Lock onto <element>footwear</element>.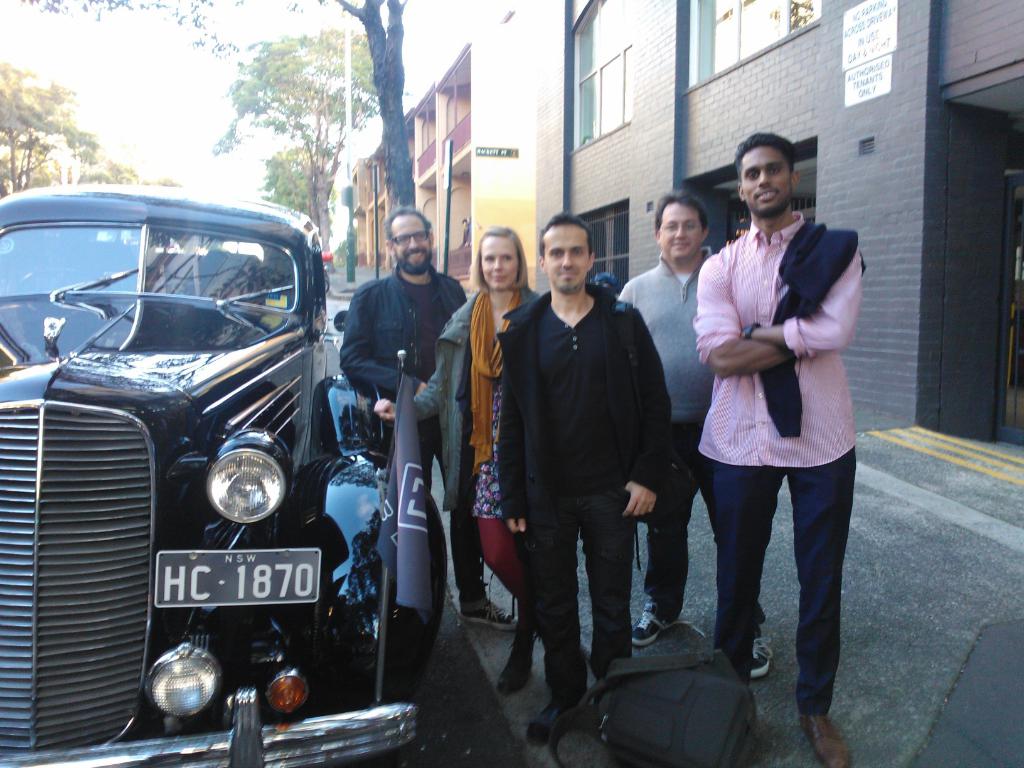
Locked: x1=628 y1=599 x2=678 y2=646.
